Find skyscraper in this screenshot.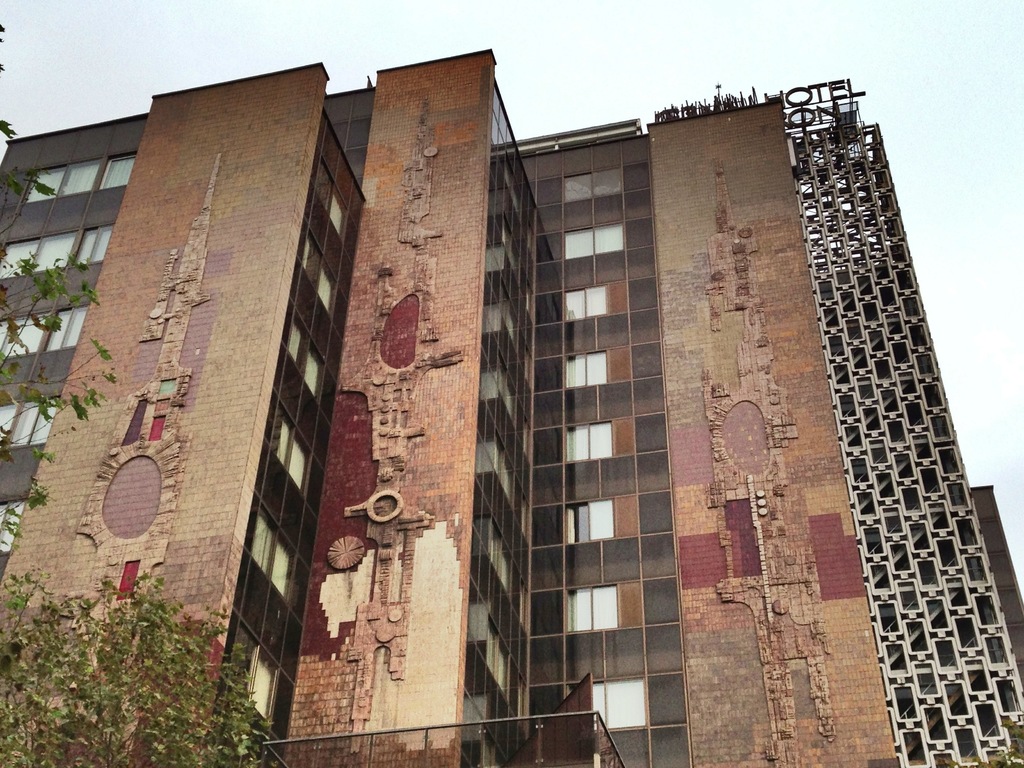
The bounding box for skyscraper is pyautogui.locateOnScreen(553, 58, 1023, 746).
